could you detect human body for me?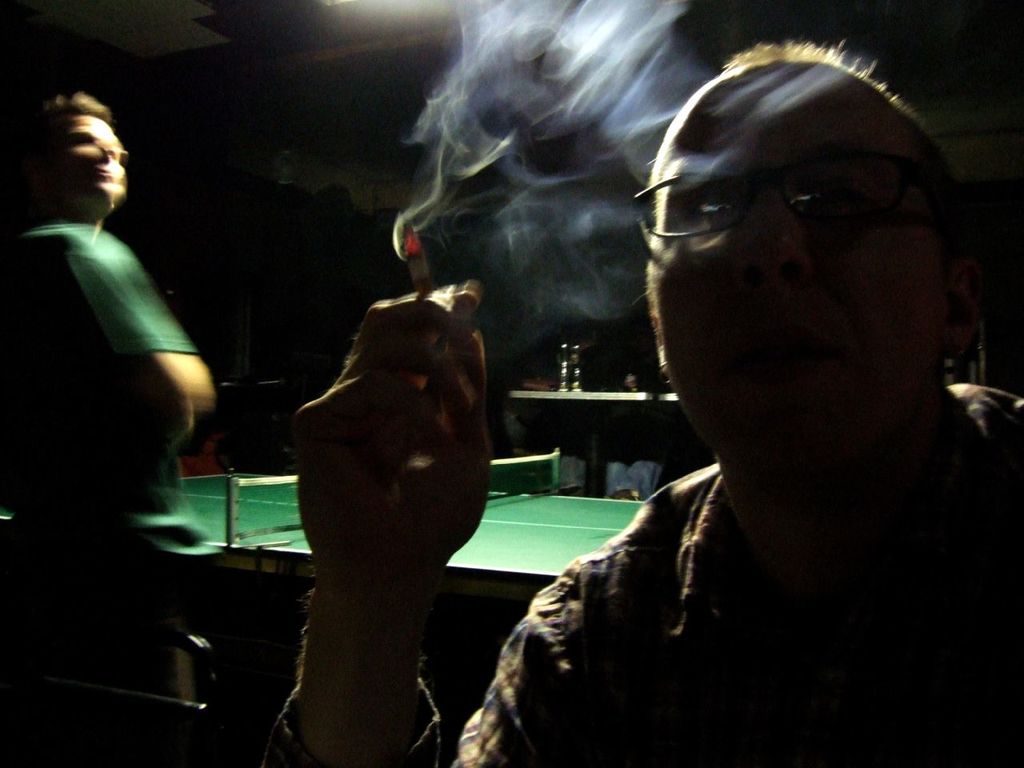
Detection result: rect(46, 86, 251, 738).
